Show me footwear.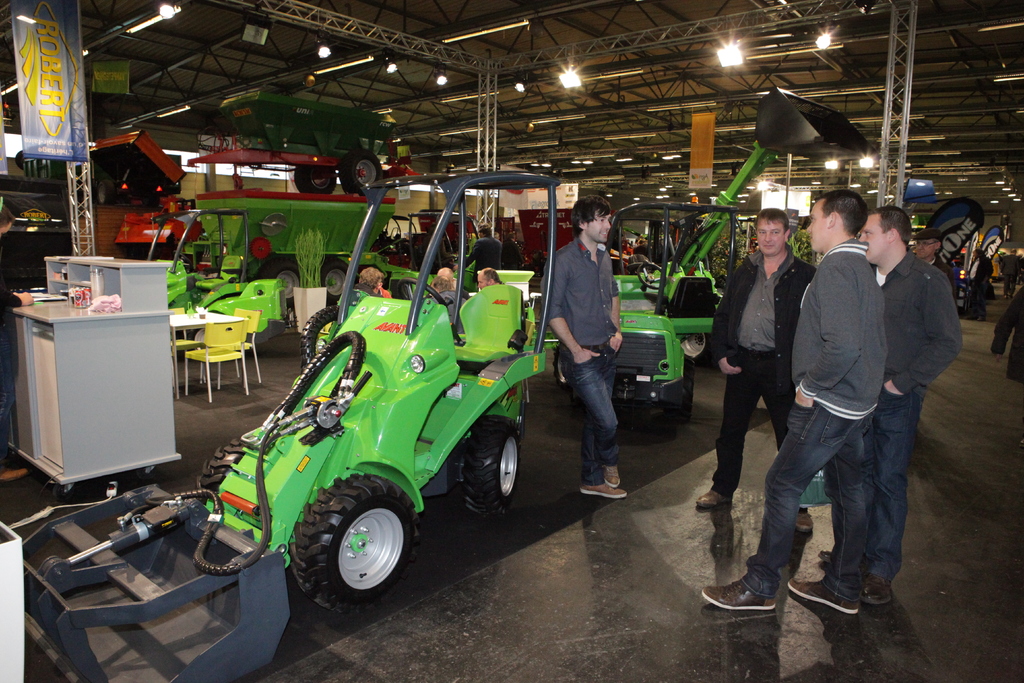
footwear is here: 601:467:623:491.
